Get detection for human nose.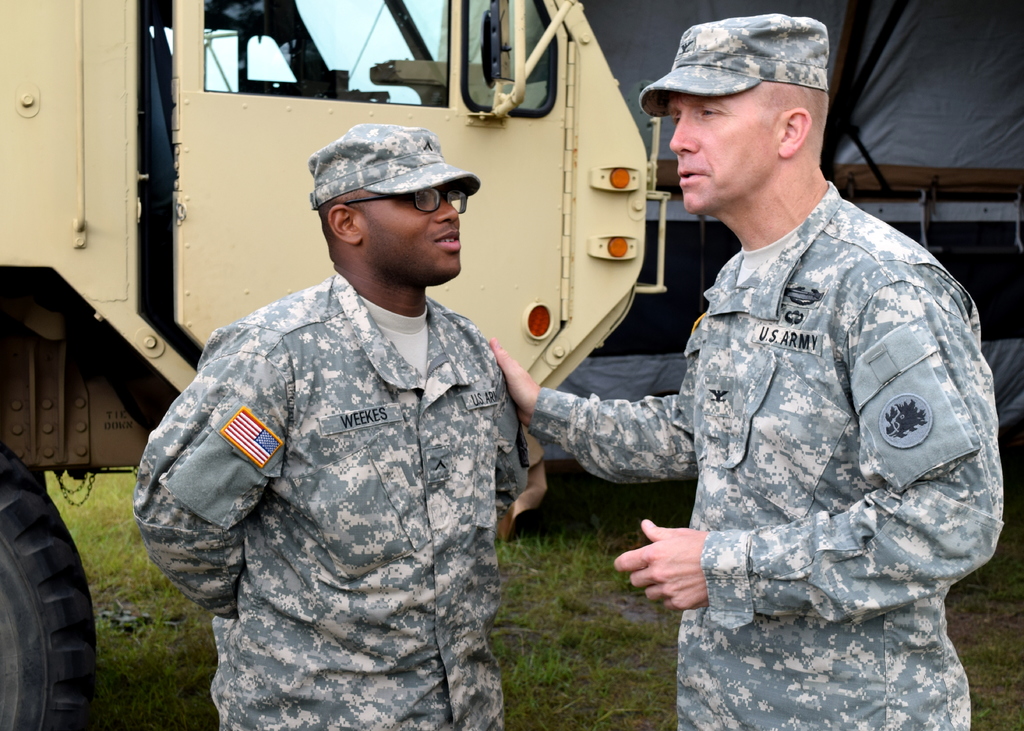
Detection: detection(669, 106, 698, 158).
